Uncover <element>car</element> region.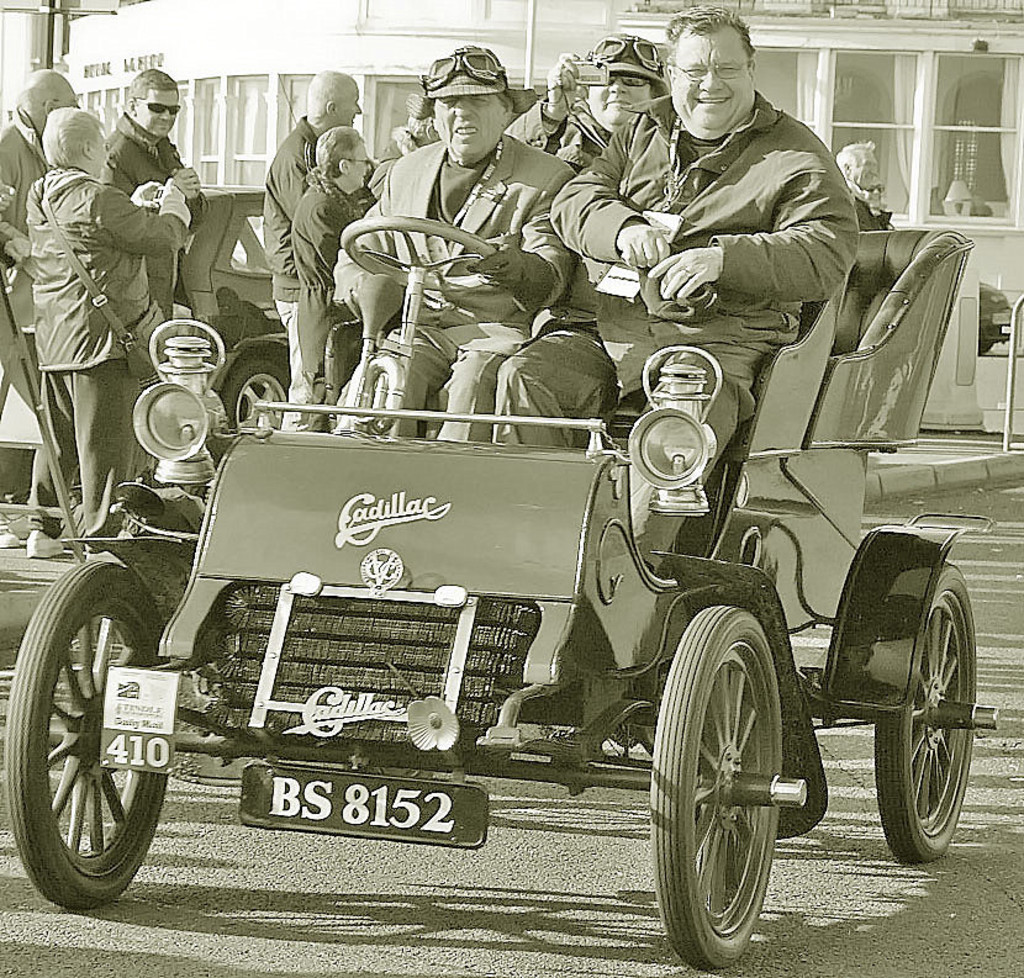
Uncovered: x1=0, y1=221, x2=1001, y2=976.
